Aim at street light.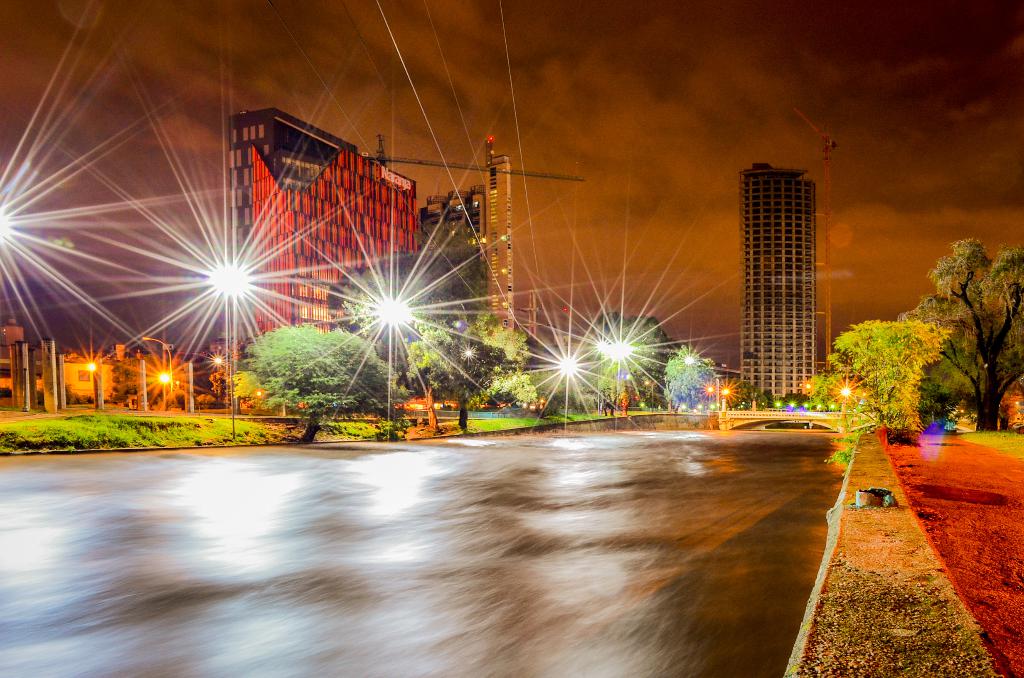
Aimed at Rect(141, 333, 172, 405).
